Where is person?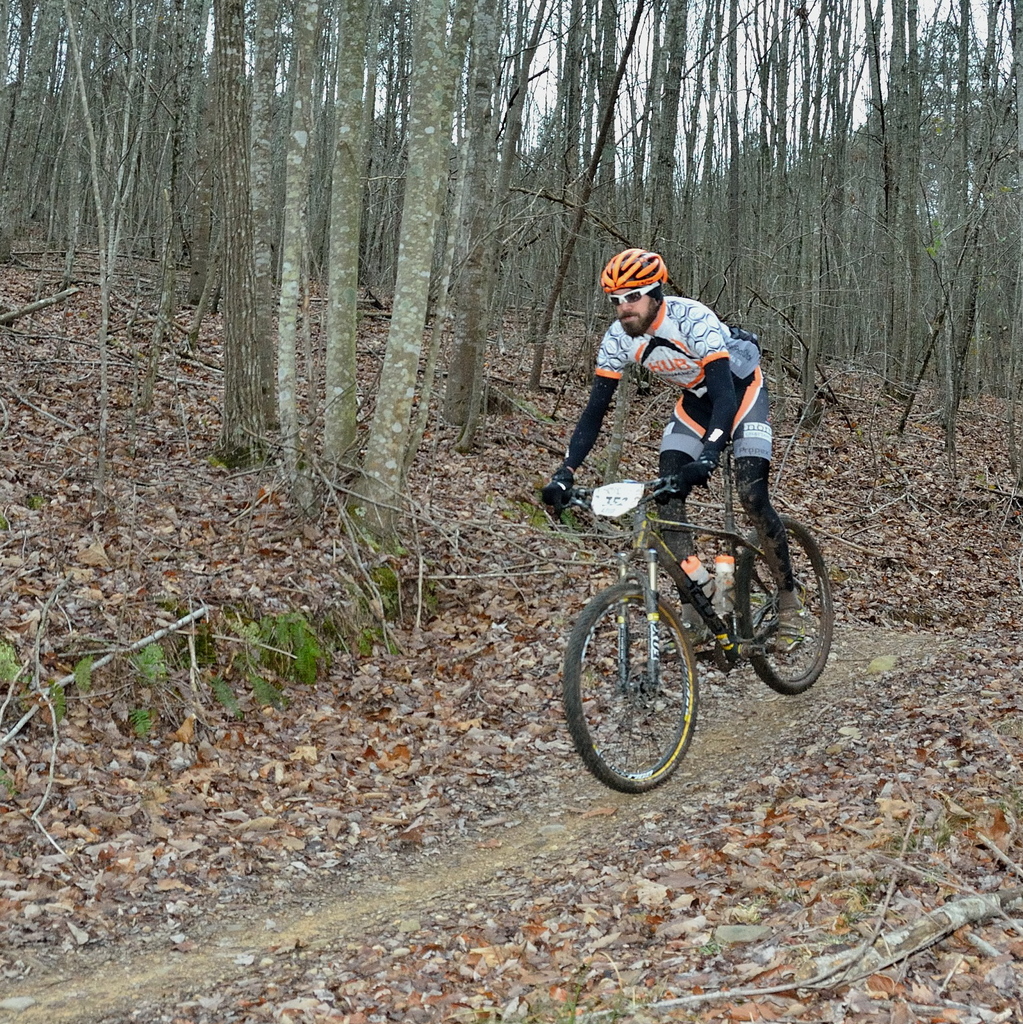
pyautogui.locateOnScreen(531, 241, 800, 628).
